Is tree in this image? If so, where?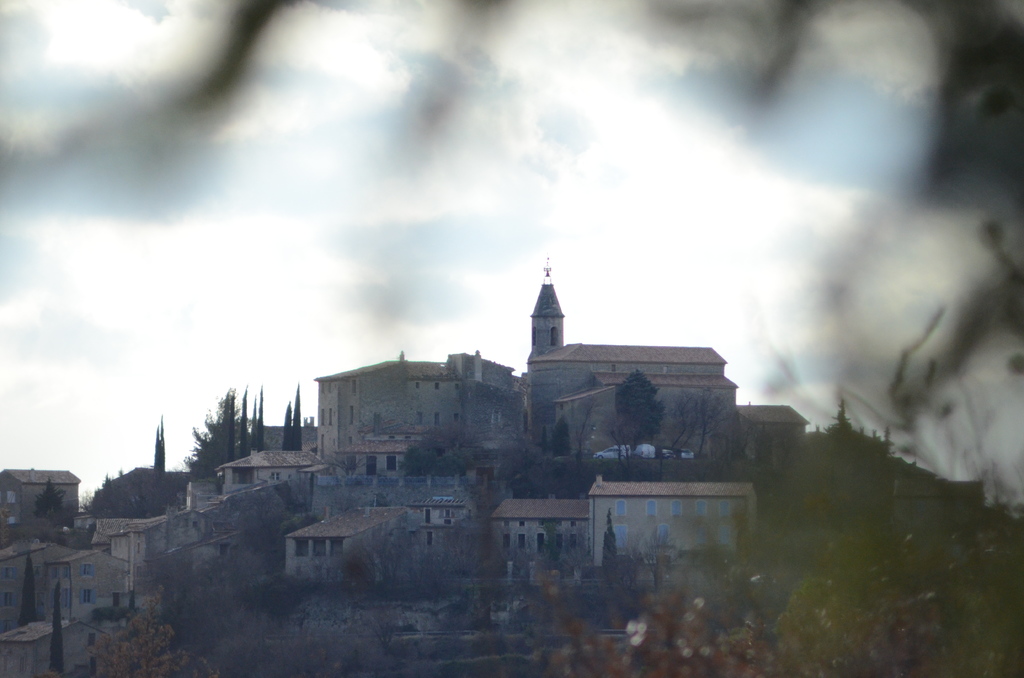
Yes, at 109,547,208,662.
